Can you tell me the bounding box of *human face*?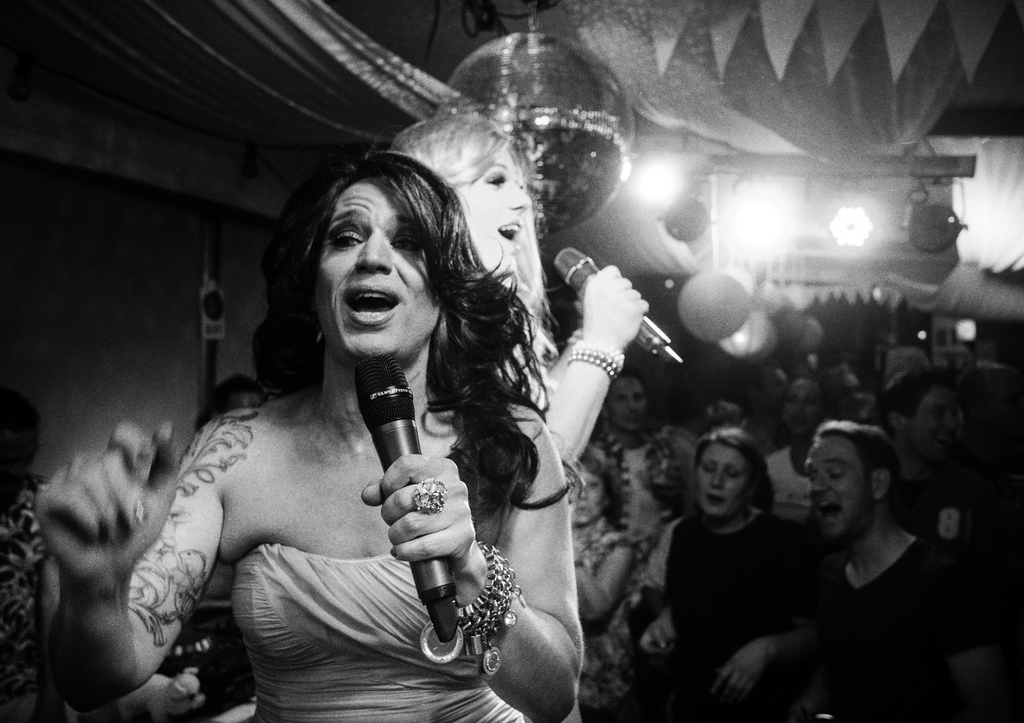
rect(607, 378, 649, 428).
